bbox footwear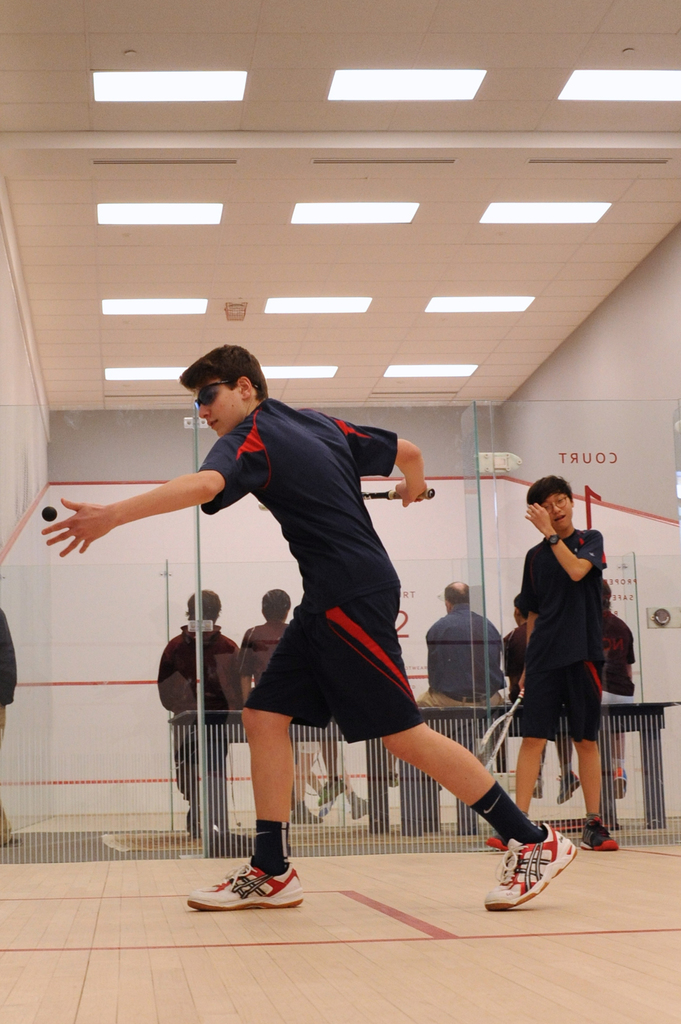
[left=577, top=807, right=619, bottom=850]
